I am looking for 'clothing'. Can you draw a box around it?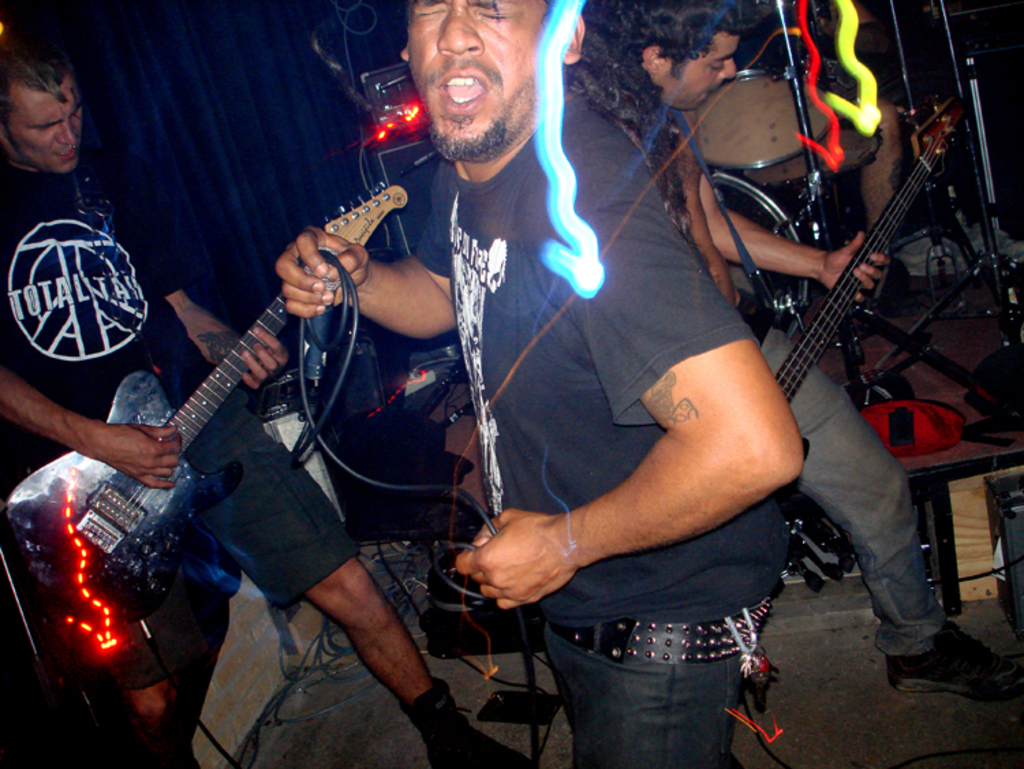
Sure, the bounding box is (407,93,806,764).
